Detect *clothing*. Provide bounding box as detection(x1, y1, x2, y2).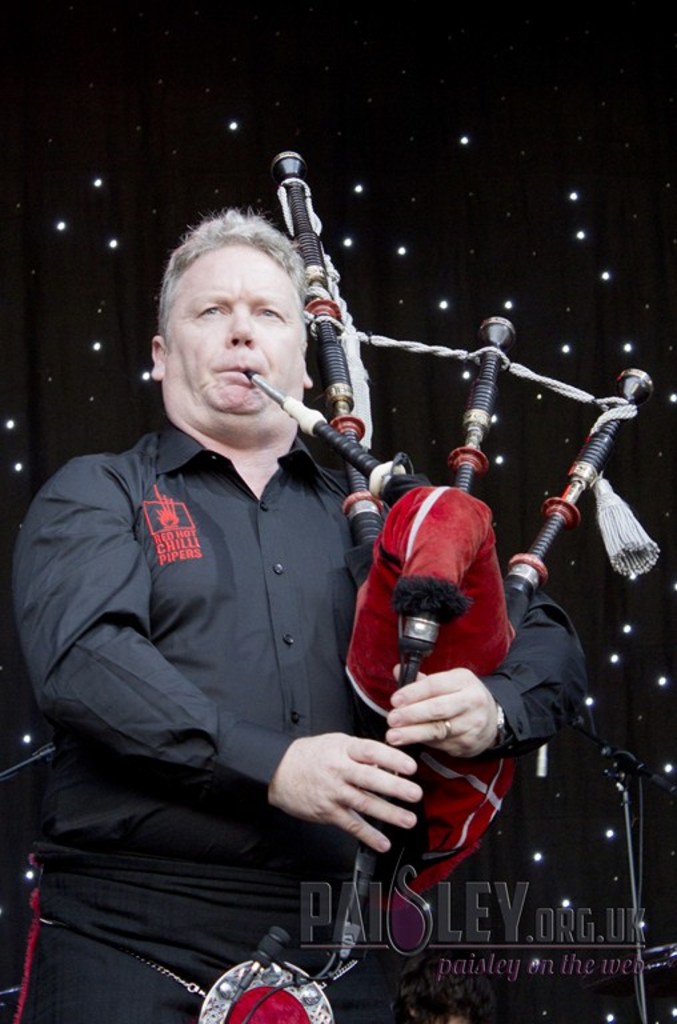
detection(20, 396, 610, 1023).
